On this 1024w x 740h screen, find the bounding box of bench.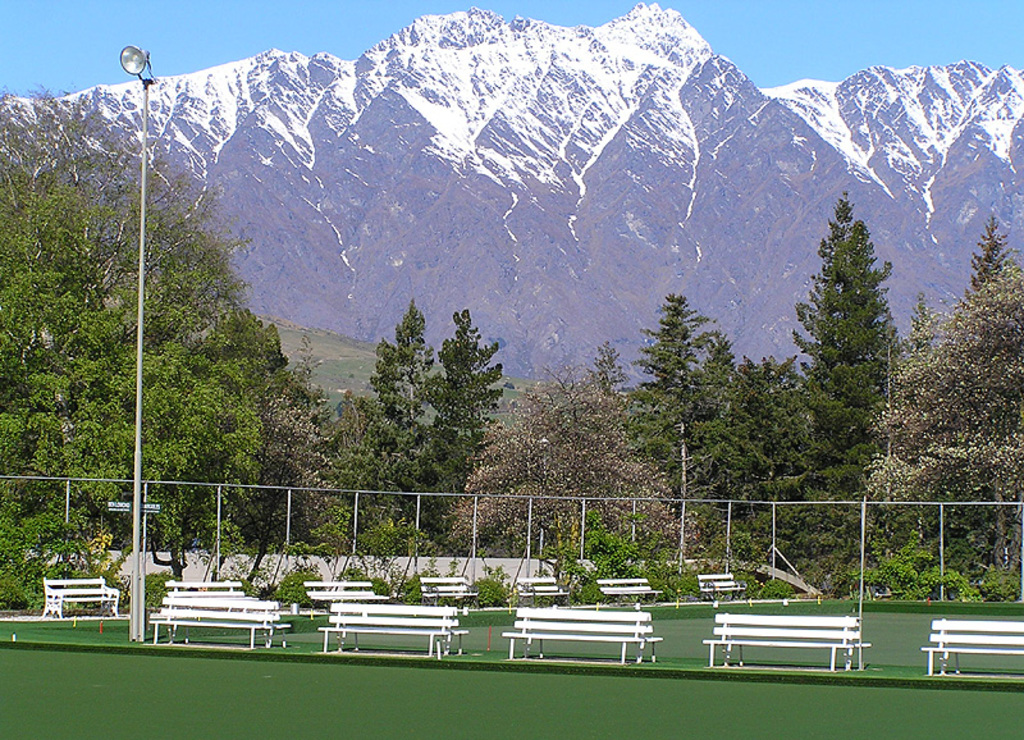
Bounding box: (left=168, top=577, right=237, bottom=641).
